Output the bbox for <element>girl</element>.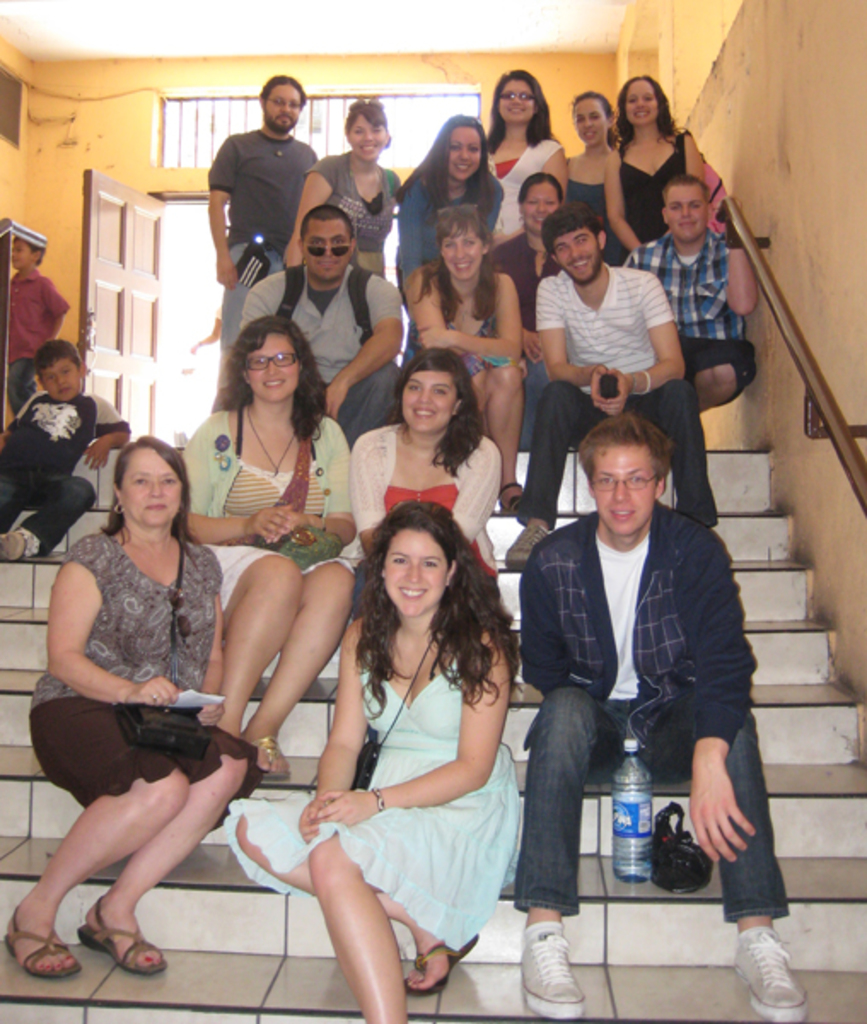
287/104/396/265.
